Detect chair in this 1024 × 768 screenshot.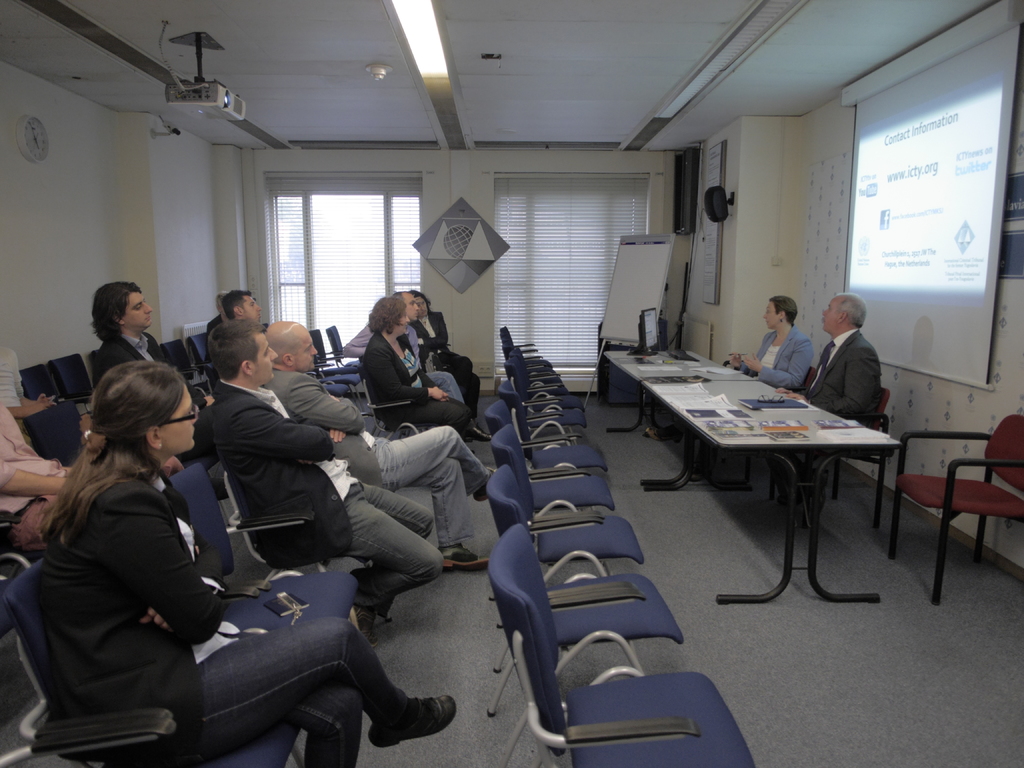
Detection: x1=890, y1=413, x2=1022, y2=602.
